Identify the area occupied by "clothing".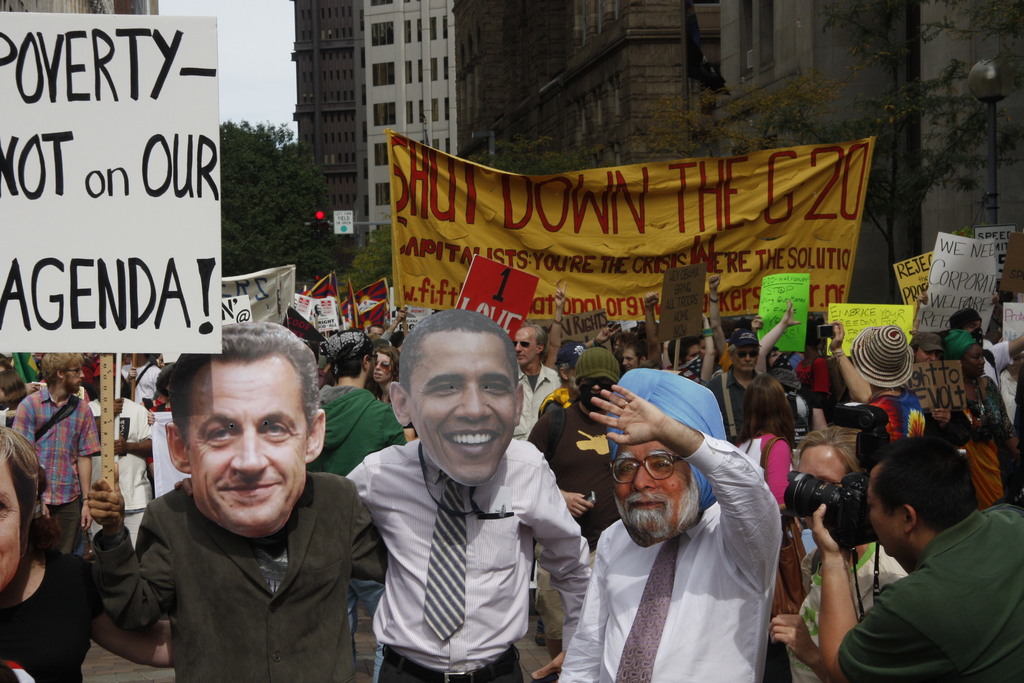
Area: {"x1": 87, "y1": 463, "x2": 394, "y2": 682}.
